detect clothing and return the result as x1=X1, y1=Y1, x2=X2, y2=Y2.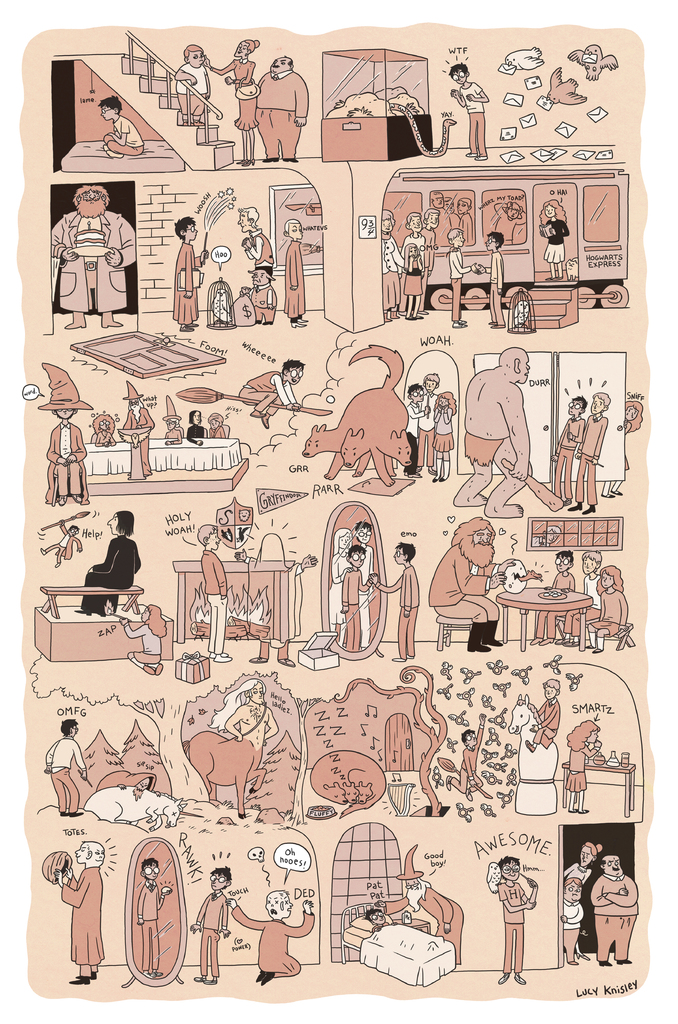
x1=383, y1=236, x2=404, y2=313.
